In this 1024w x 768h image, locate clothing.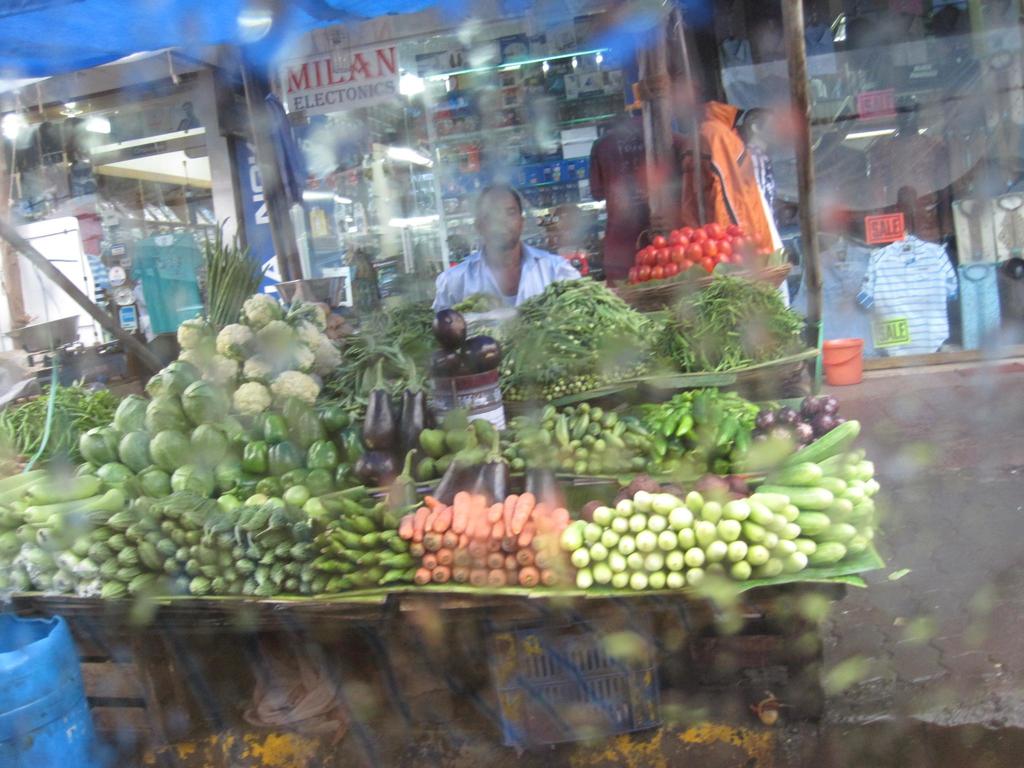
Bounding box: BBox(998, 193, 1023, 256).
